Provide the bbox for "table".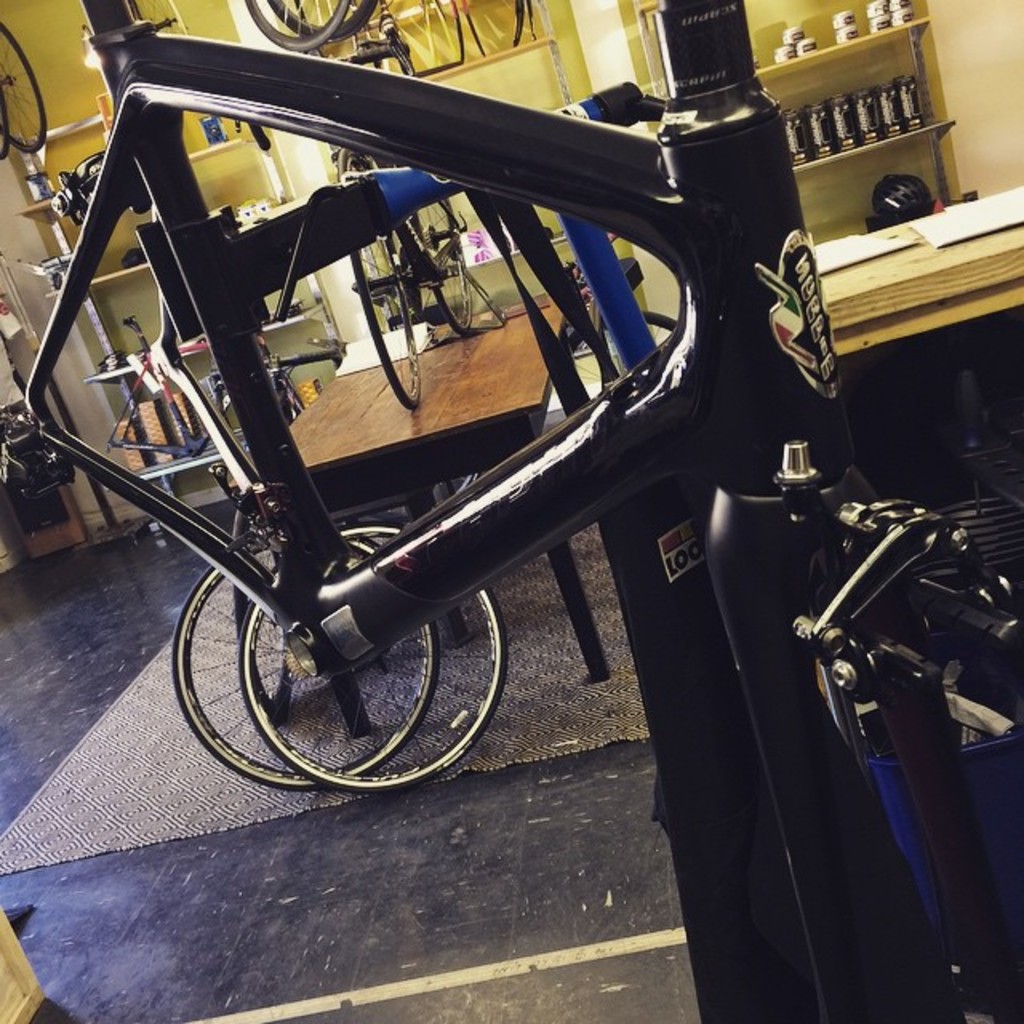
162 274 627 702.
